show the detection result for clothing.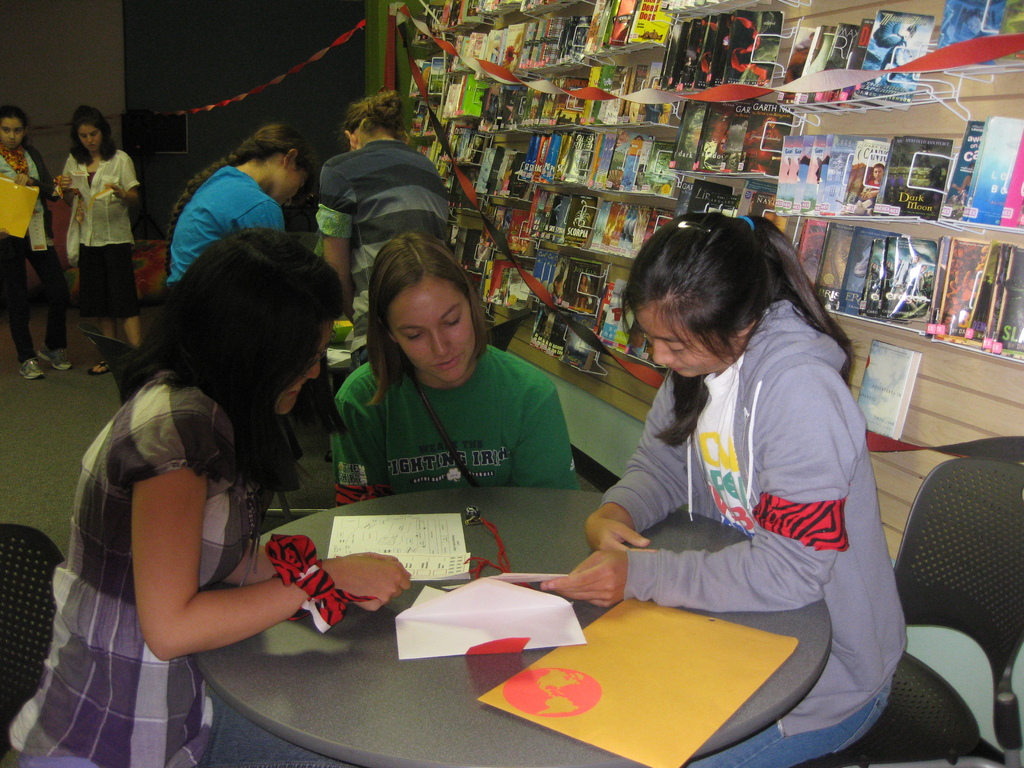
[left=314, top=140, right=451, bottom=378].
